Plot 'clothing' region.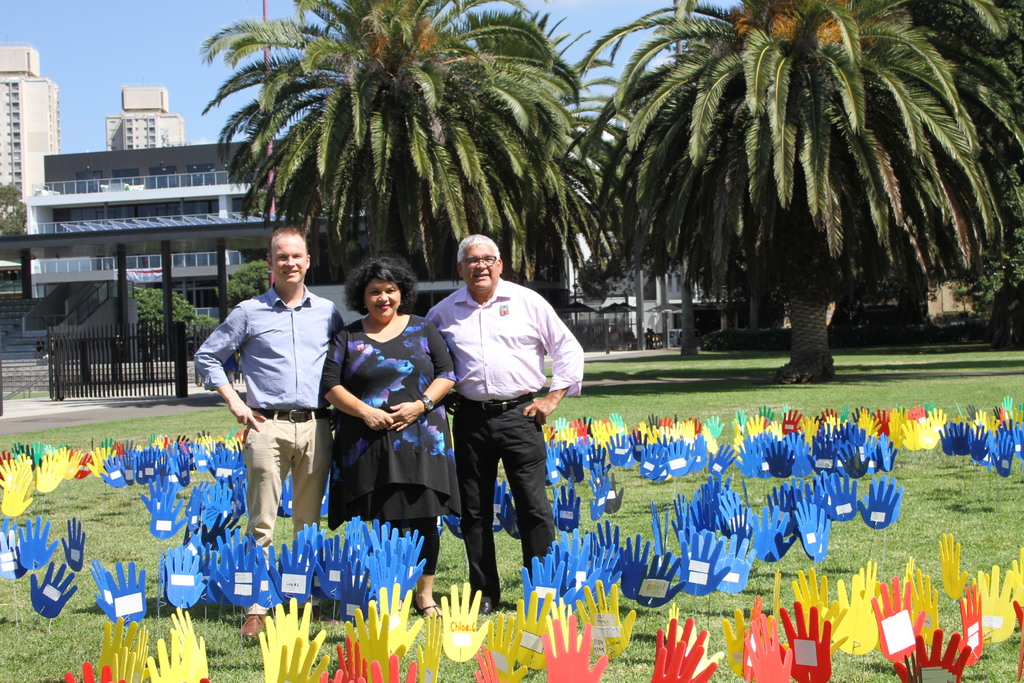
Plotted at (left=319, top=304, right=449, bottom=551).
